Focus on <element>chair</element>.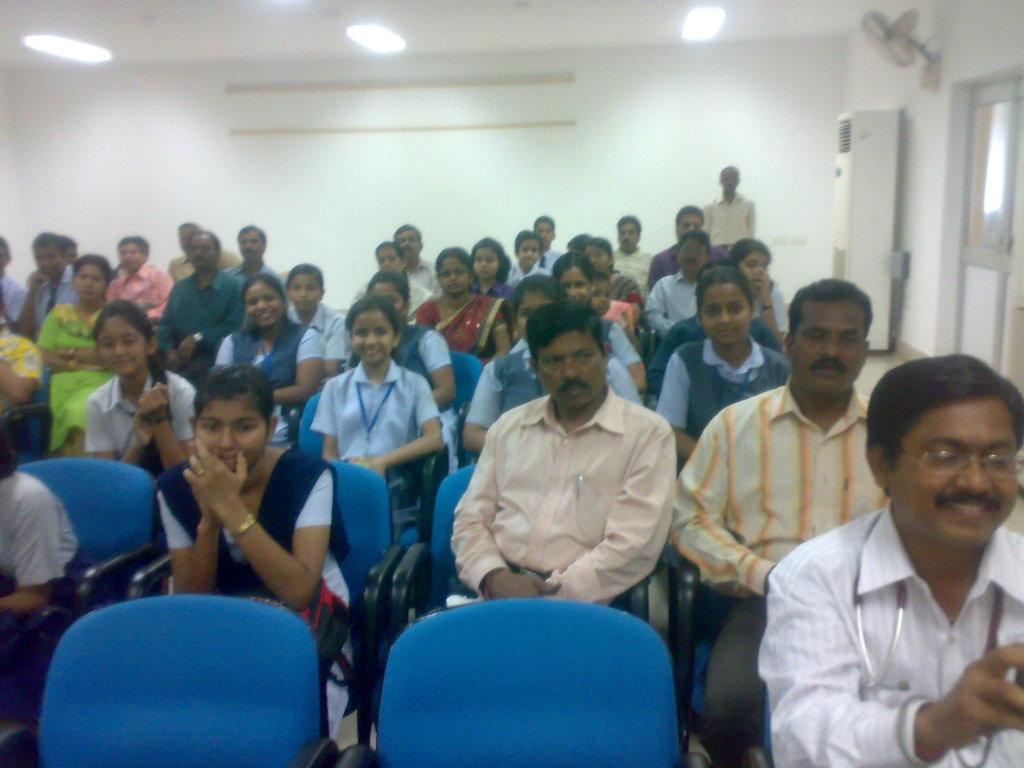
Focused at <region>749, 695, 779, 767</region>.
